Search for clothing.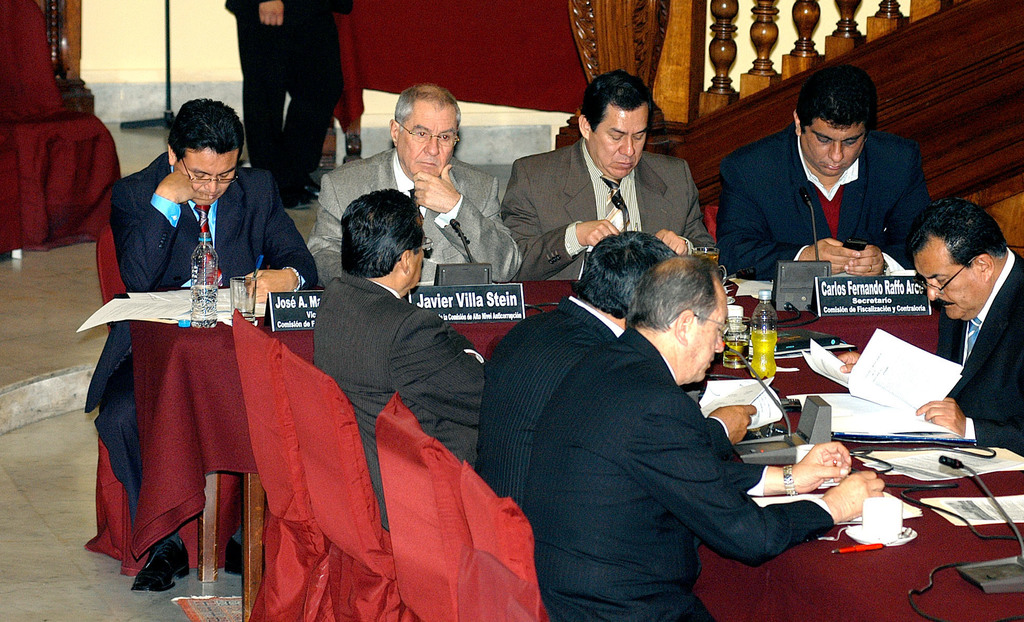
Found at detection(933, 249, 1023, 455).
